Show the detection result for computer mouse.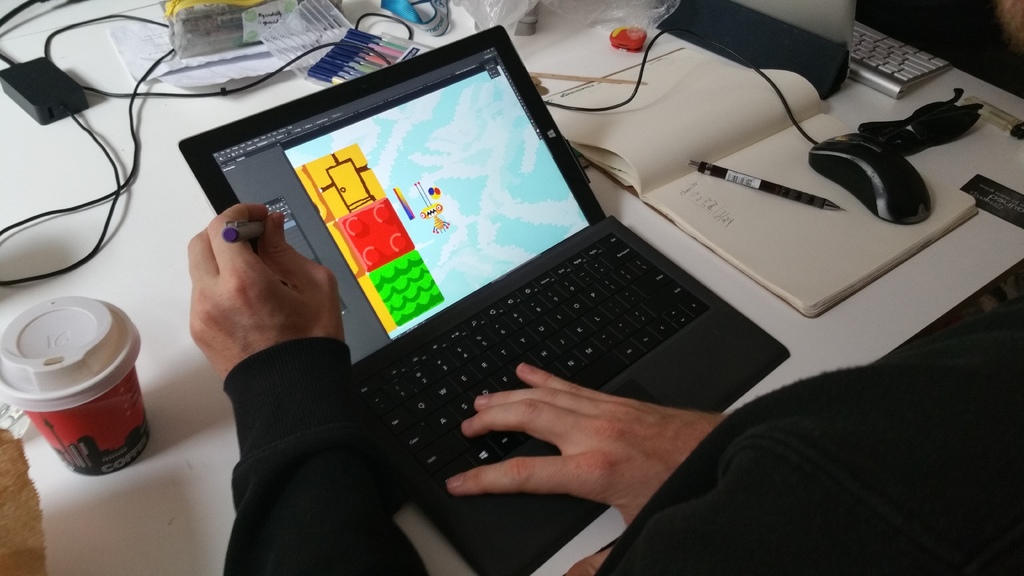
bbox=(808, 129, 928, 222).
